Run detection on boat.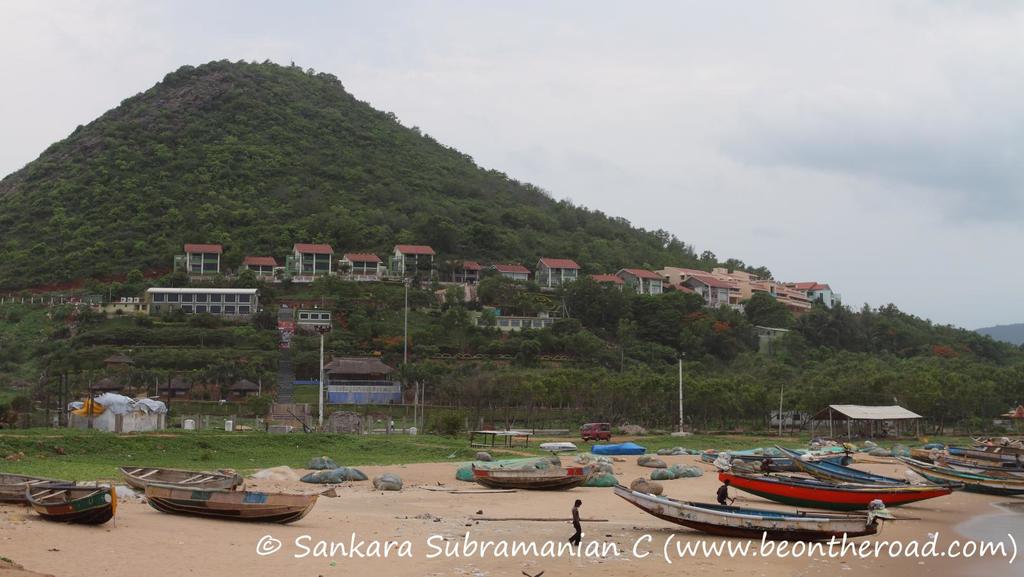
Result: bbox=[612, 484, 885, 532].
